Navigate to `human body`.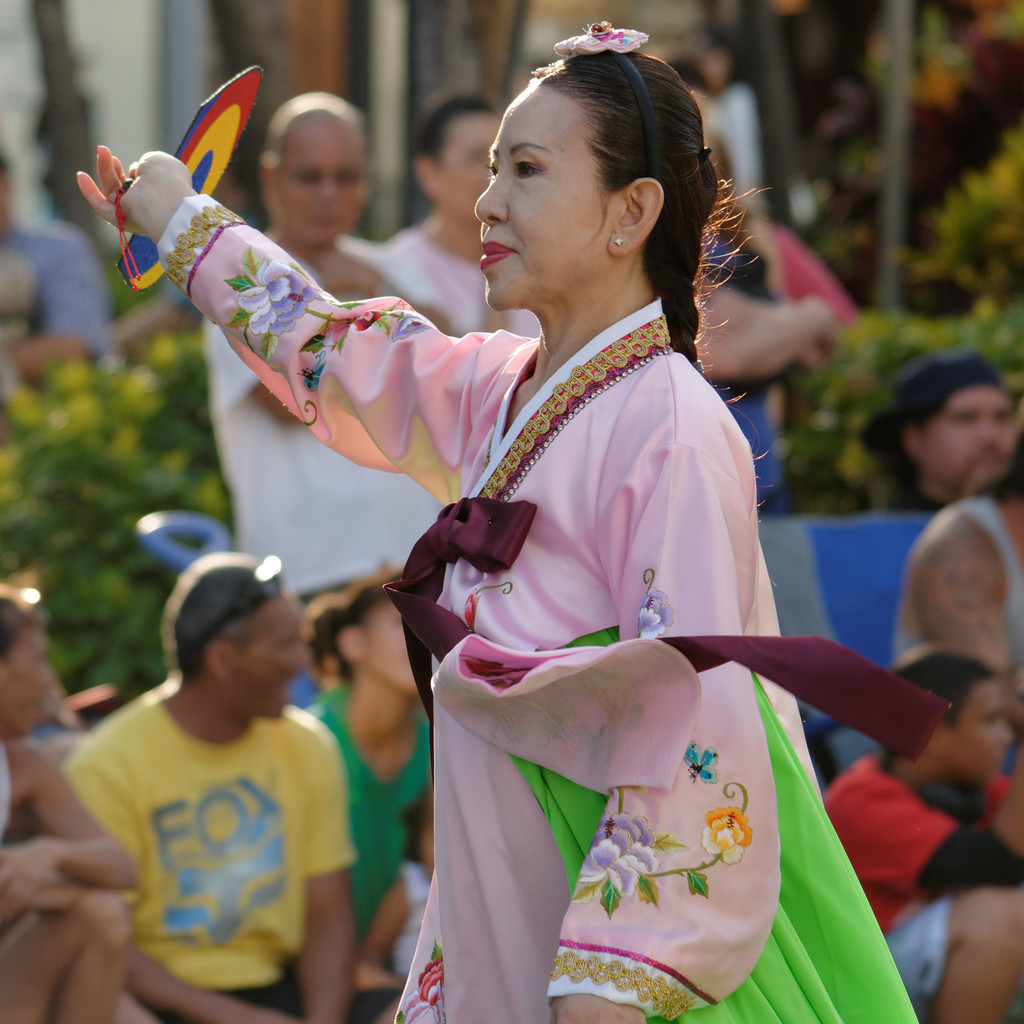
Navigation target: 384:77:526:350.
